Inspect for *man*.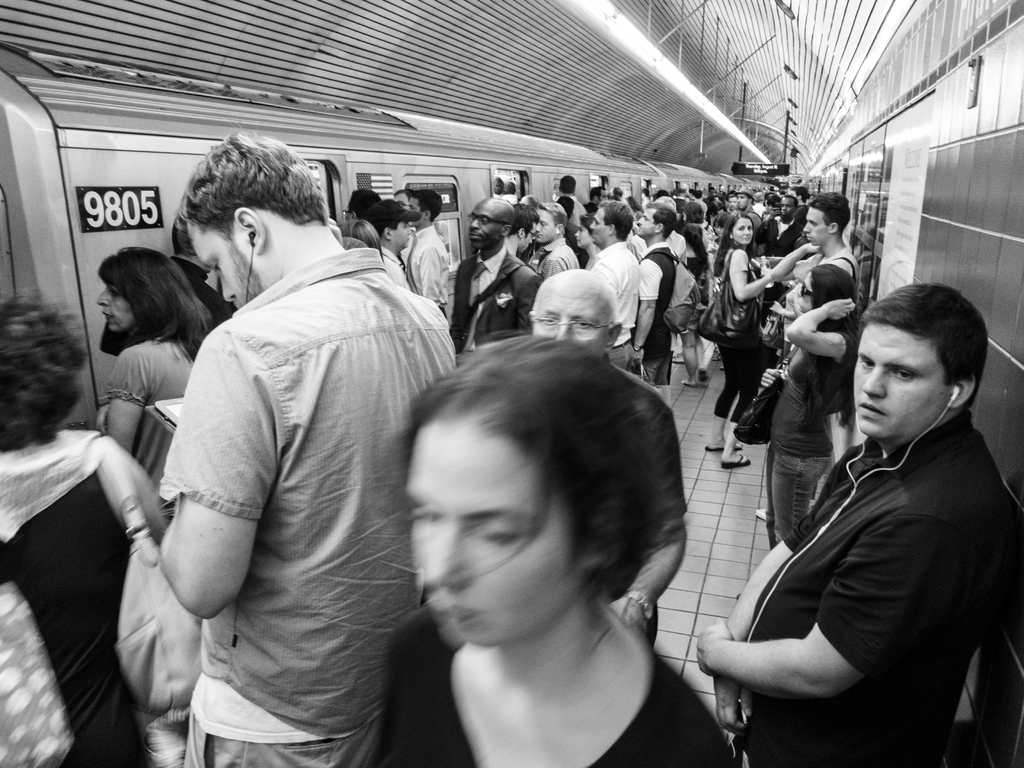
Inspection: BBox(765, 198, 799, 257).
